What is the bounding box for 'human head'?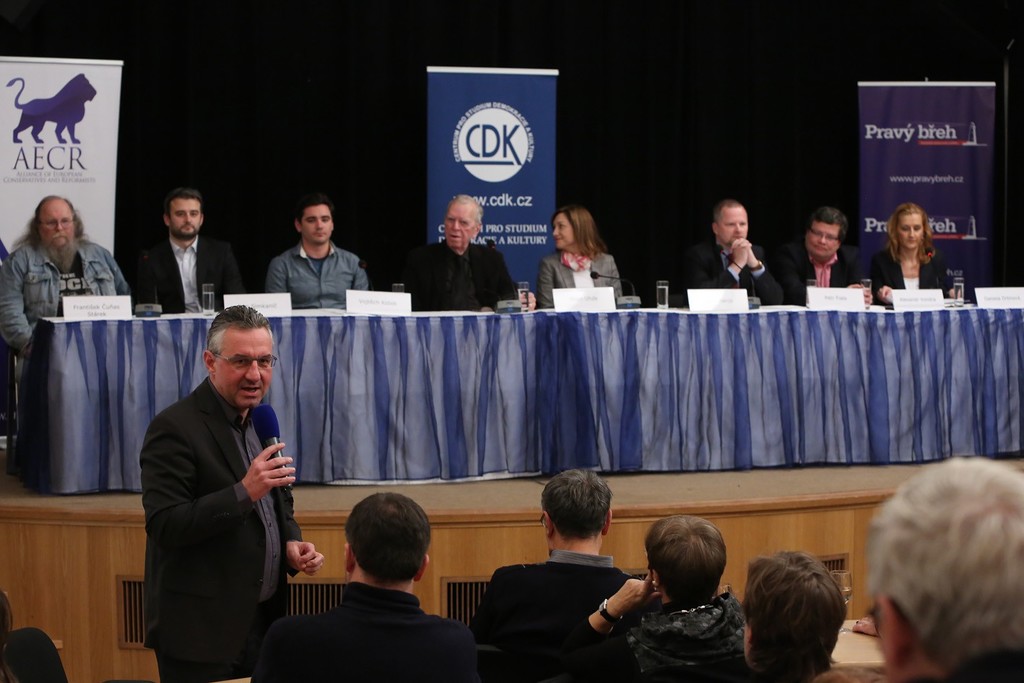
[539,473,614,549].
